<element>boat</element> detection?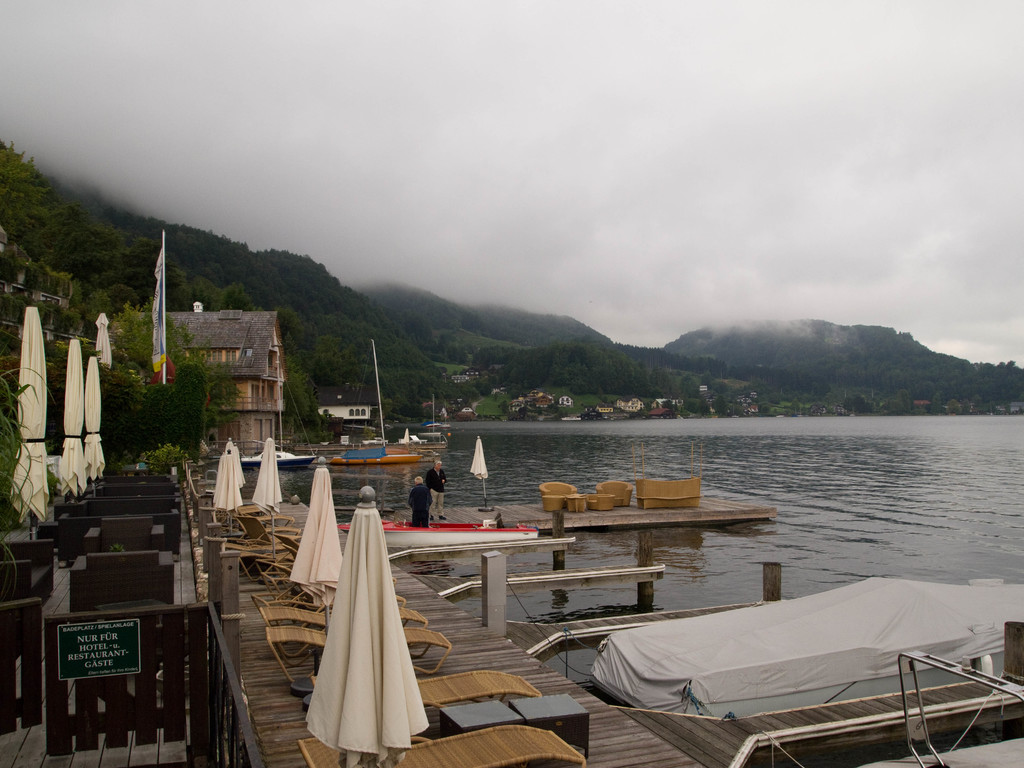
<region>596, 576, 1023, 724</region>
